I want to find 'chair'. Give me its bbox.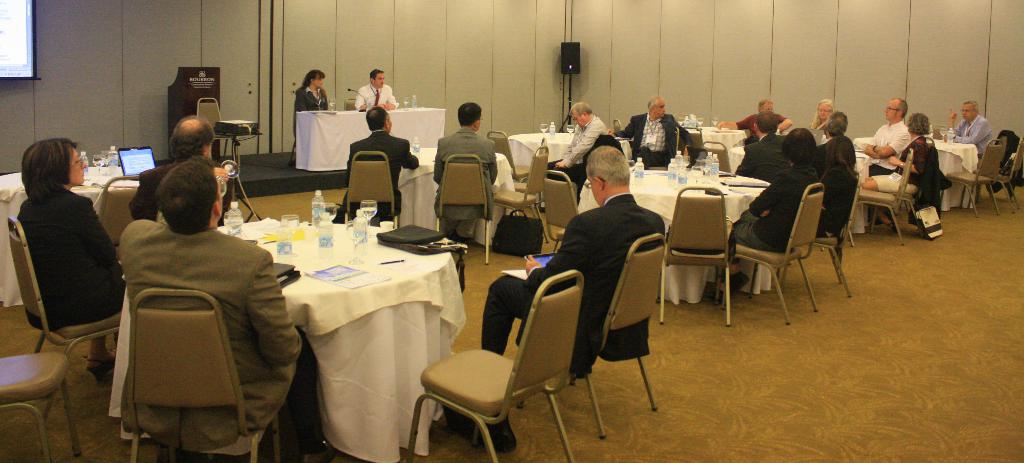
{"x1": 0, "y1": 347, "x2": 83, "y2": 462}.
